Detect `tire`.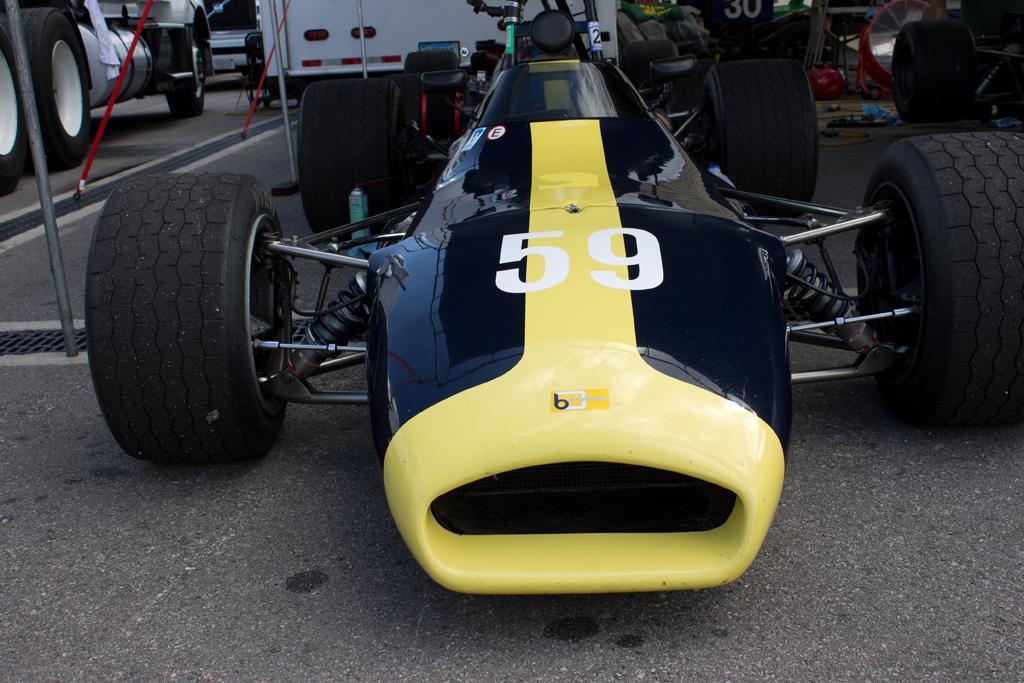
Detected at l=849, t=139, r=1023, b=417.
